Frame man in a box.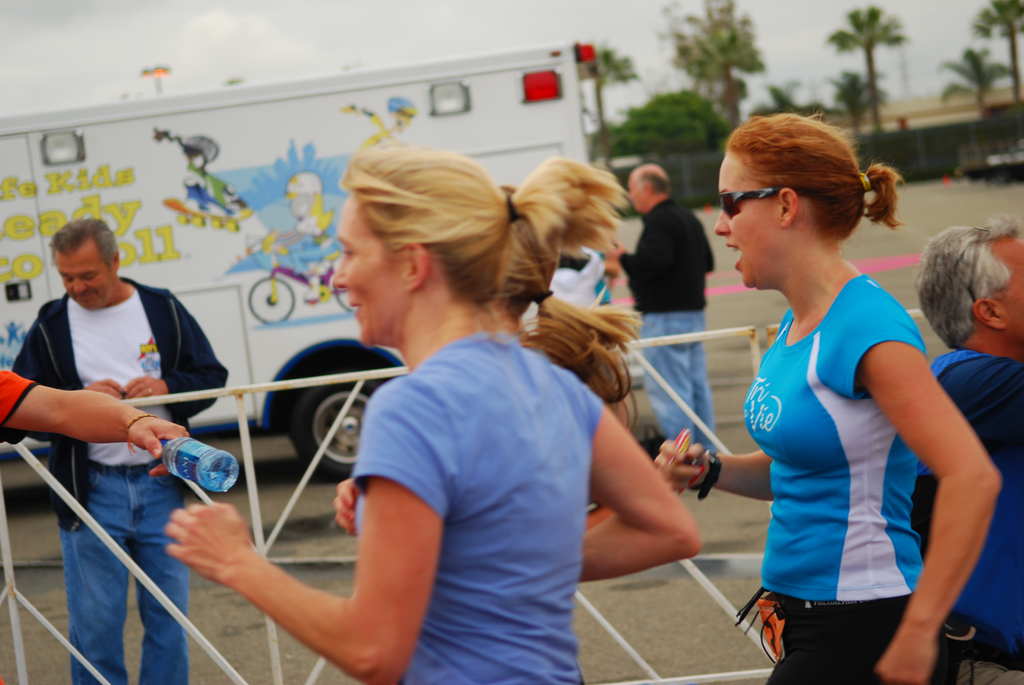
box=[10, 212, 242, 682].
